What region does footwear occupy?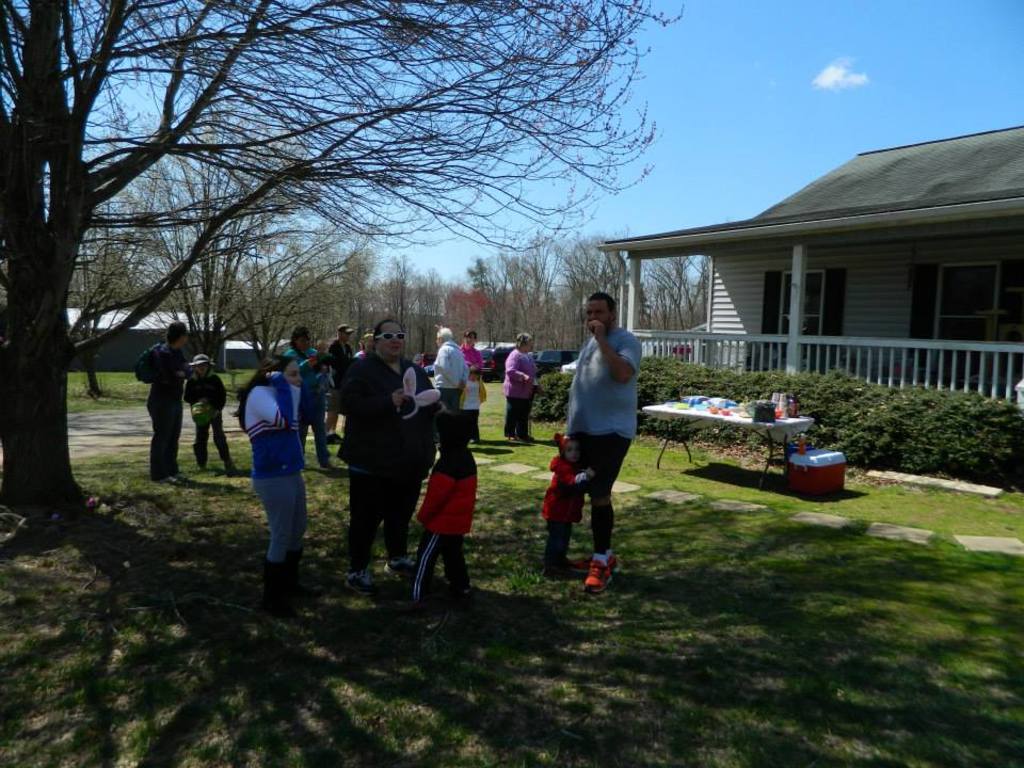
select_region(265, 558, 290, 602).
